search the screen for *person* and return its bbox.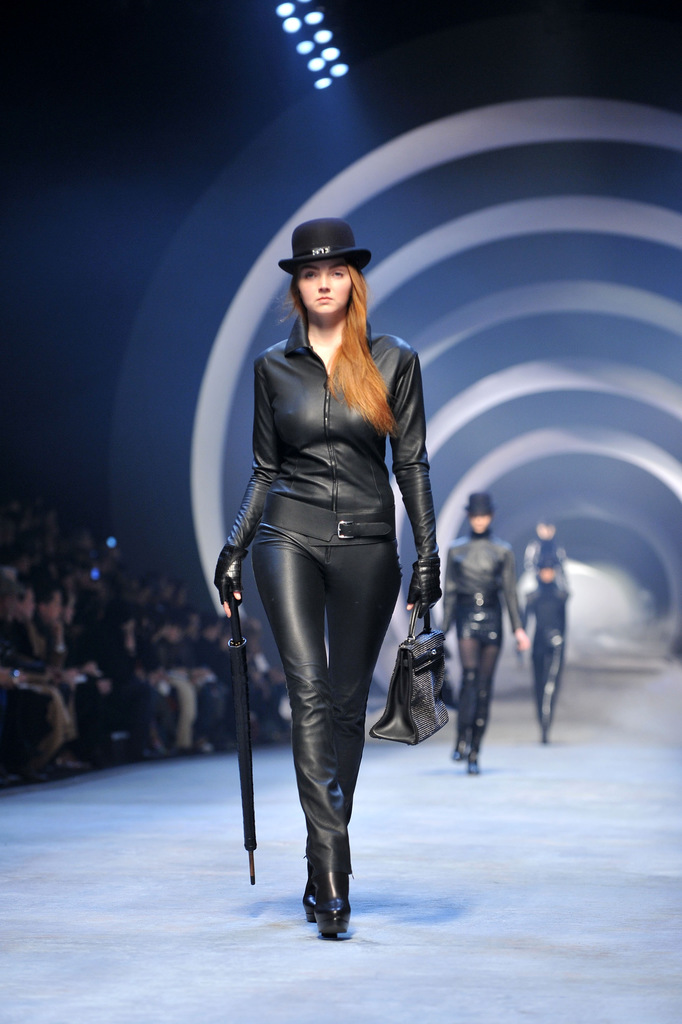
Found: <region>104, 609, 166, 761</region>.
